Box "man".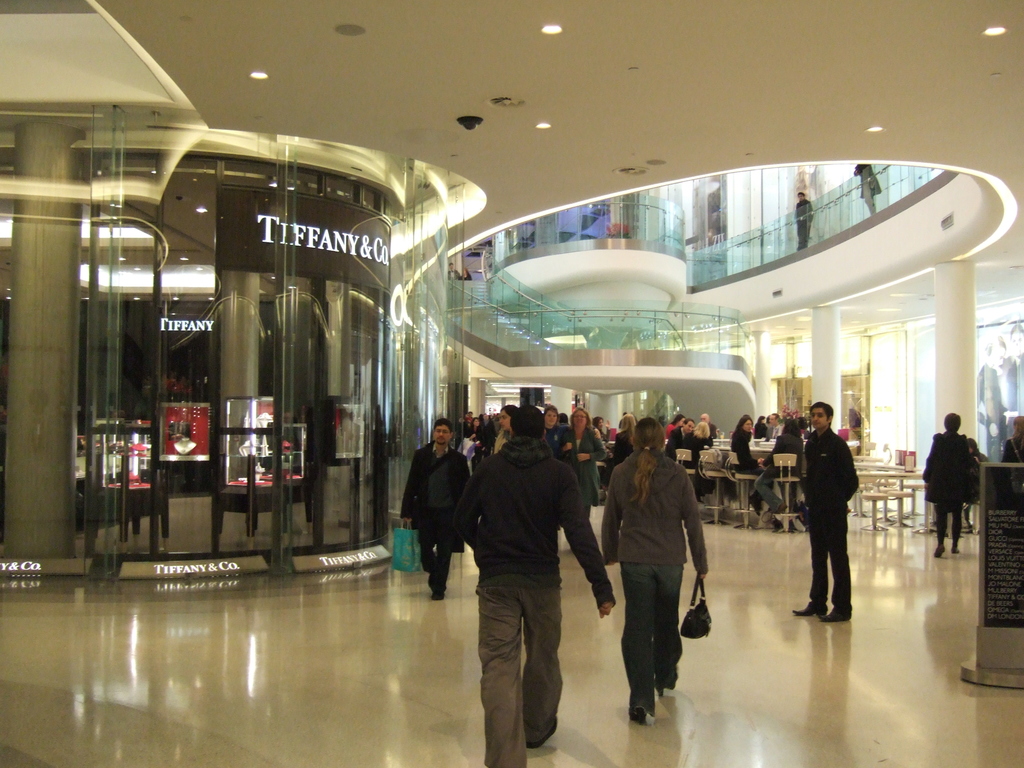
detection(787, 397, 861, 634).
